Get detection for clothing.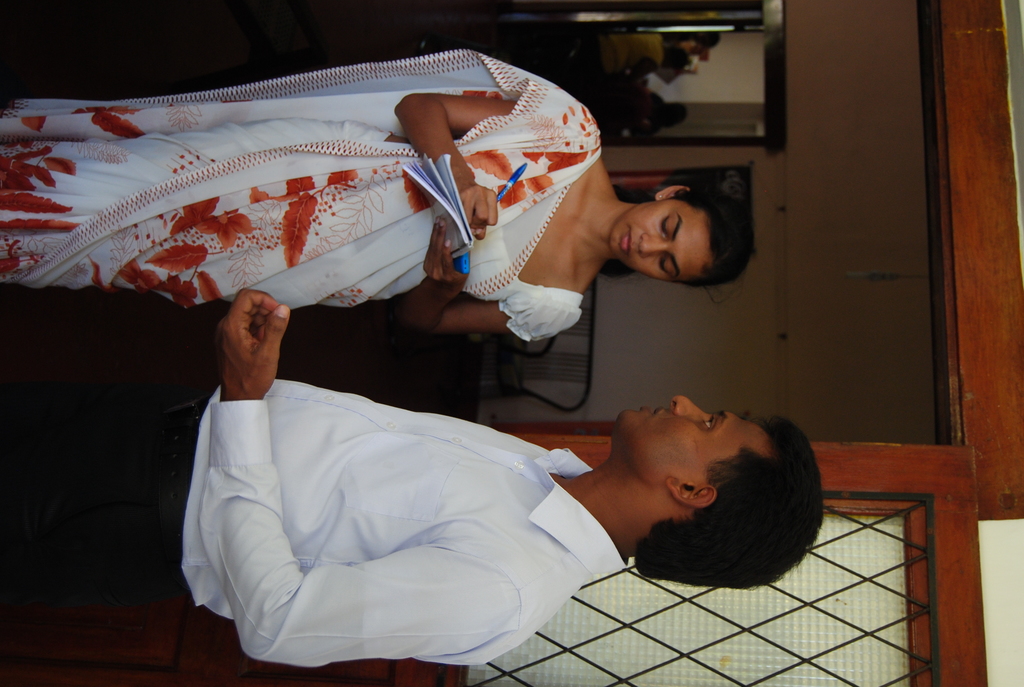
Detection: bbox=[0, 48, 604, 343].
